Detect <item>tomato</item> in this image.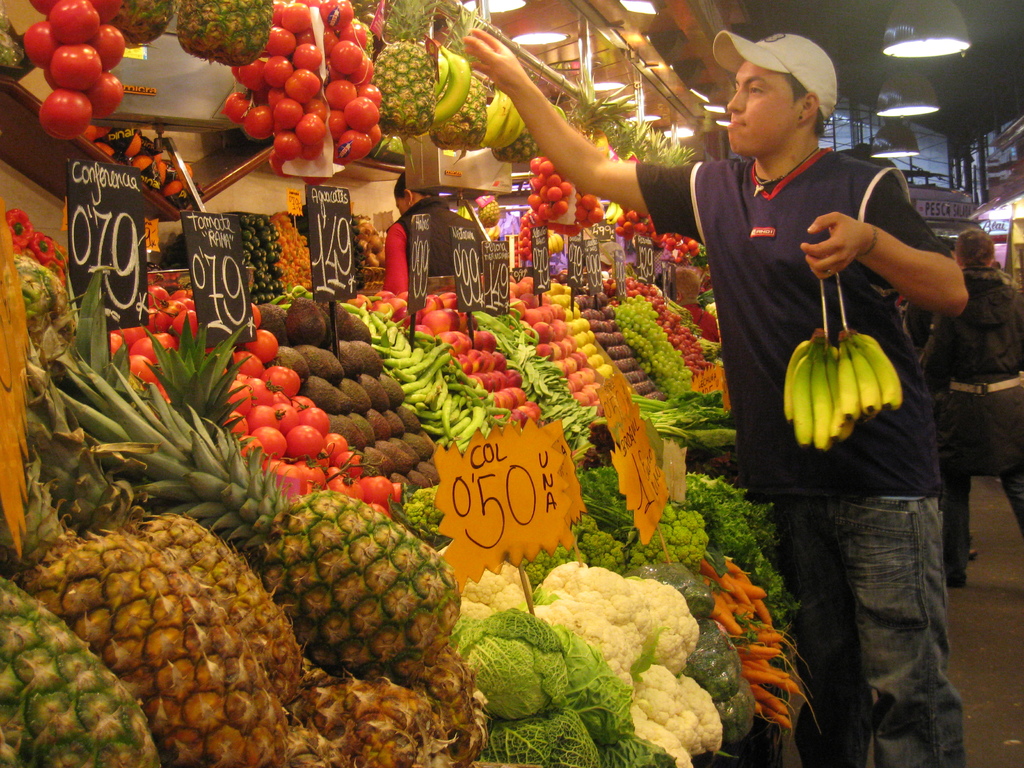
Detection: [329,35,364,69].
